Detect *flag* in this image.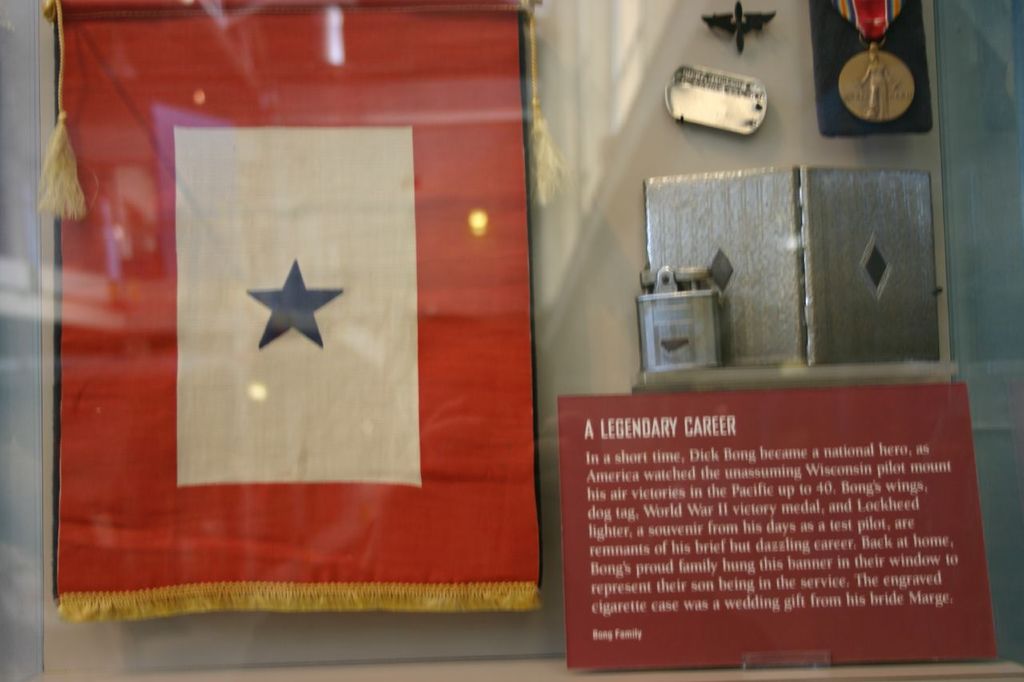
Detection: <box>30,34,606,664</box>.
